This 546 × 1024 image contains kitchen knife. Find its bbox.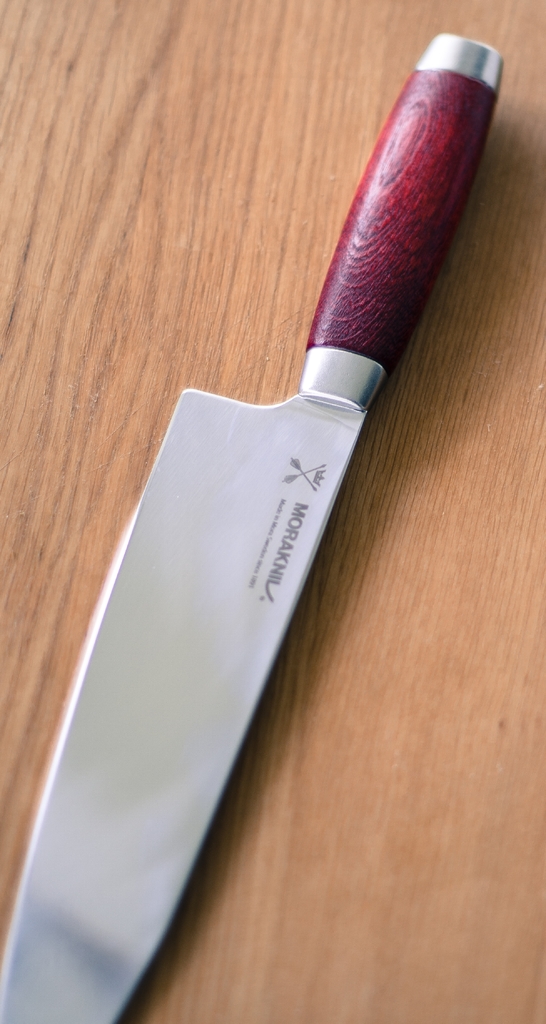
left=0, top=20, right=508, bottom=1023.
